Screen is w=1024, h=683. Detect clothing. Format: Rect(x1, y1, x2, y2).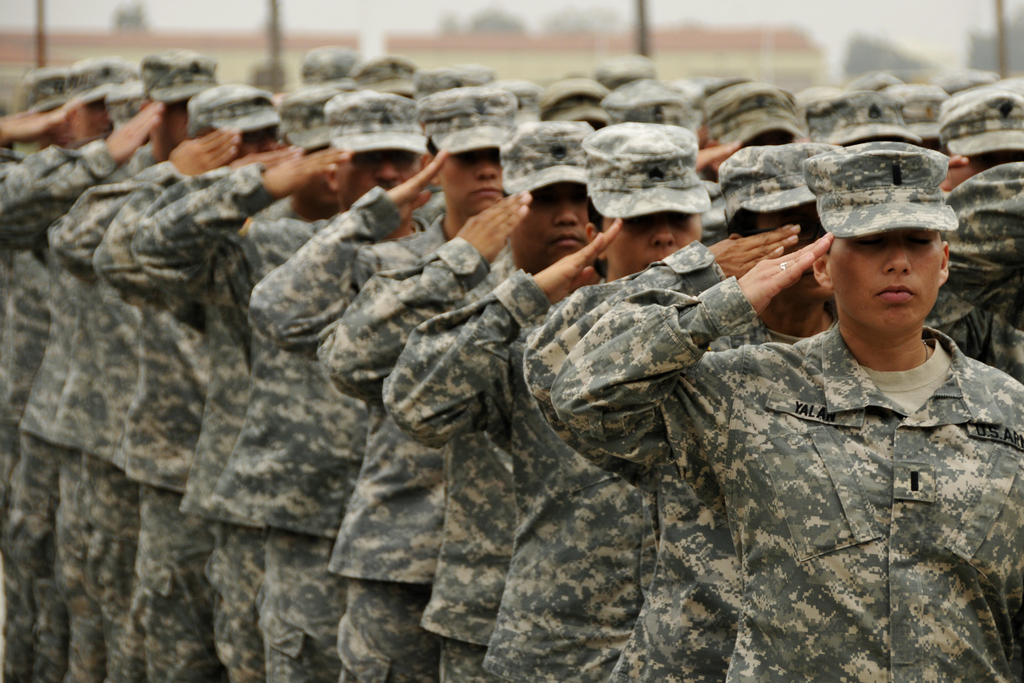
Rect(0, 142, 130, 682).
